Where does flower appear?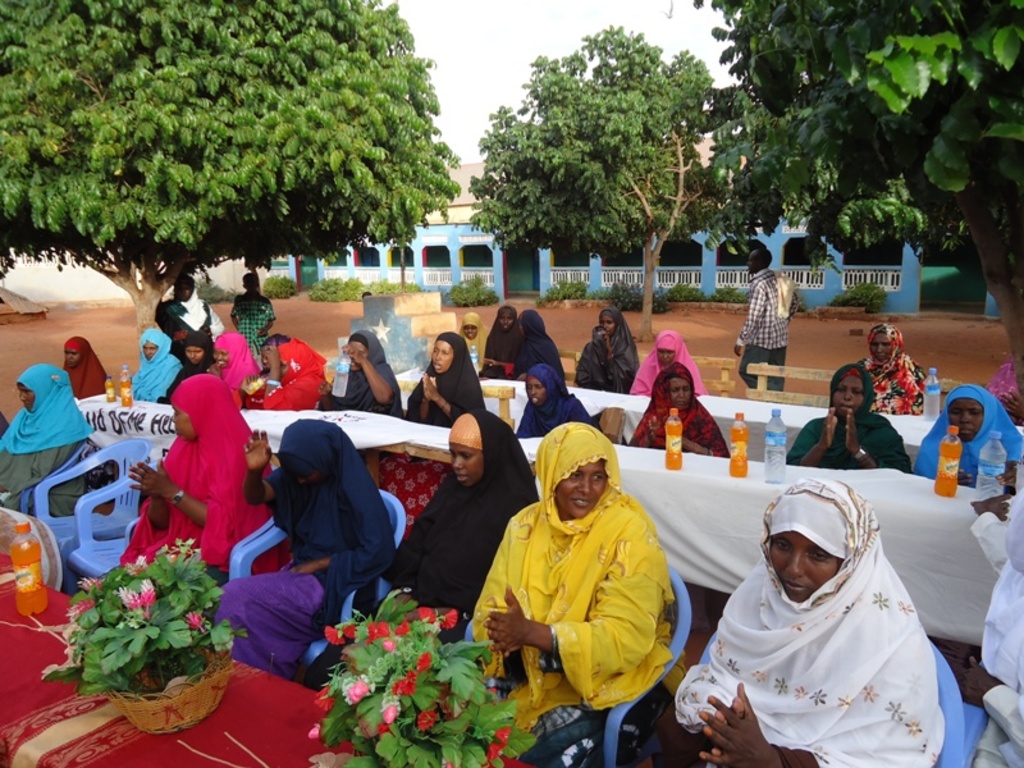
Appears at pyautogui.locateOnScreen(78, 576, 105, 595).
